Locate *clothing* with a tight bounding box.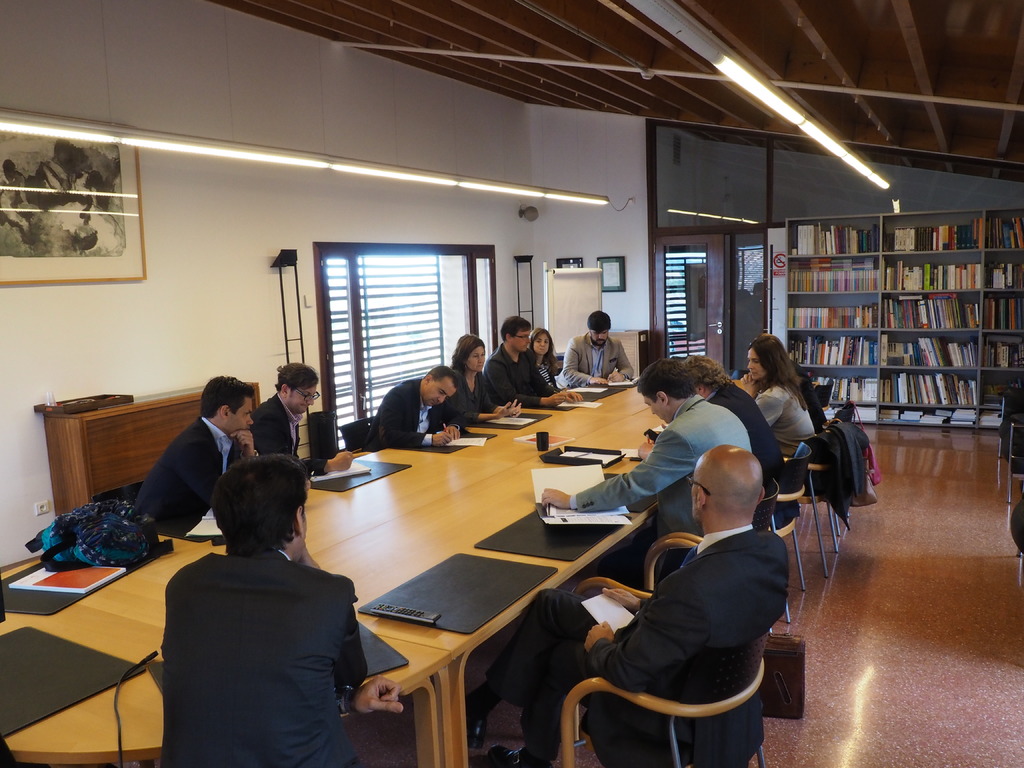
(161,547,368,767).
